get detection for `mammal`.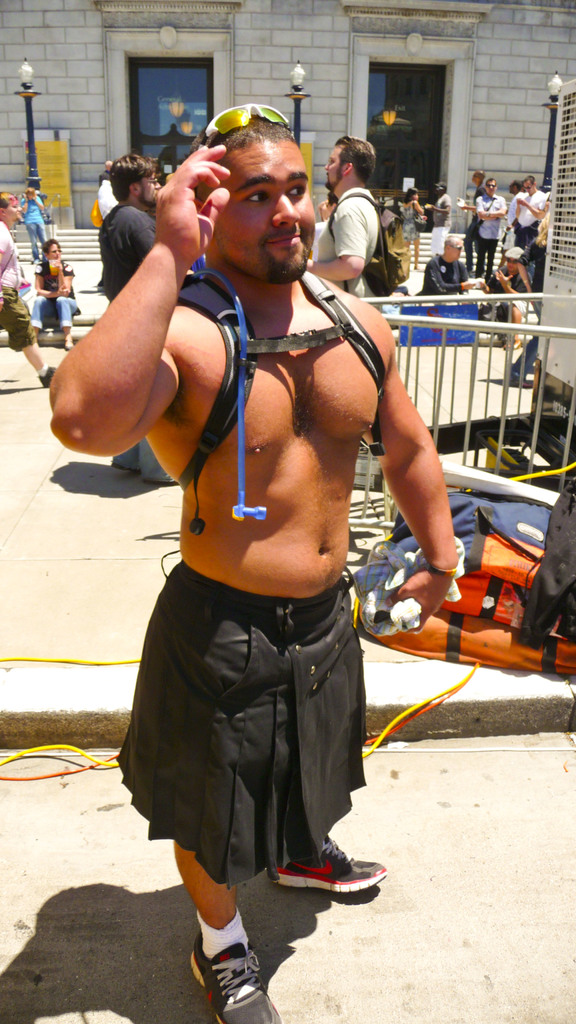
Detection: pyautogui.locateOnScreen(403, 185, 426, 269).
